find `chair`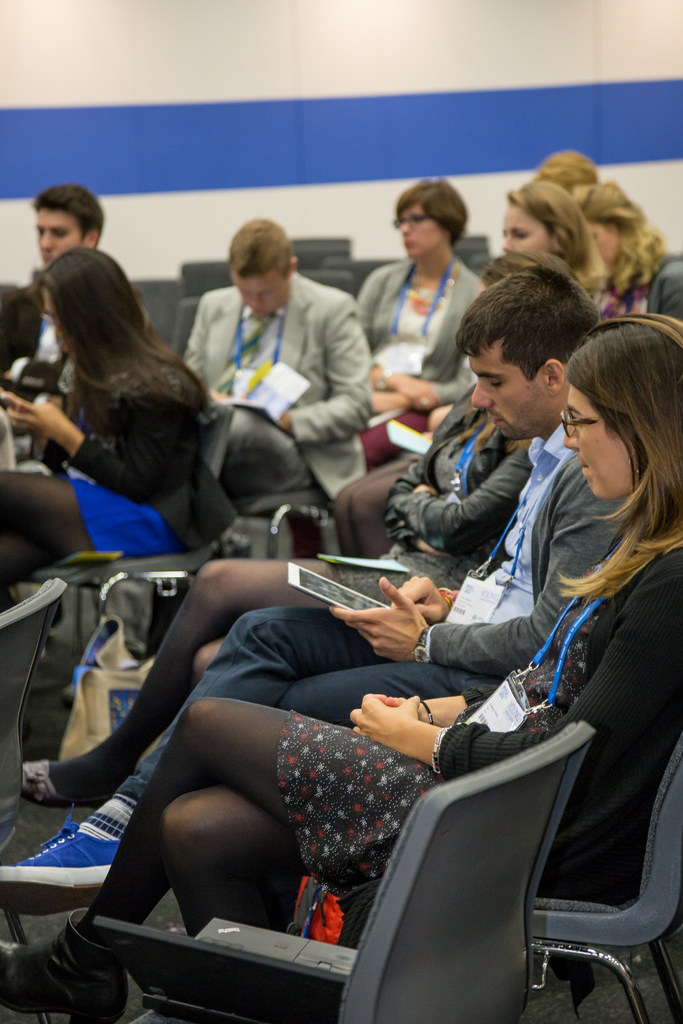
BBox(324, 258, 407, 292)
